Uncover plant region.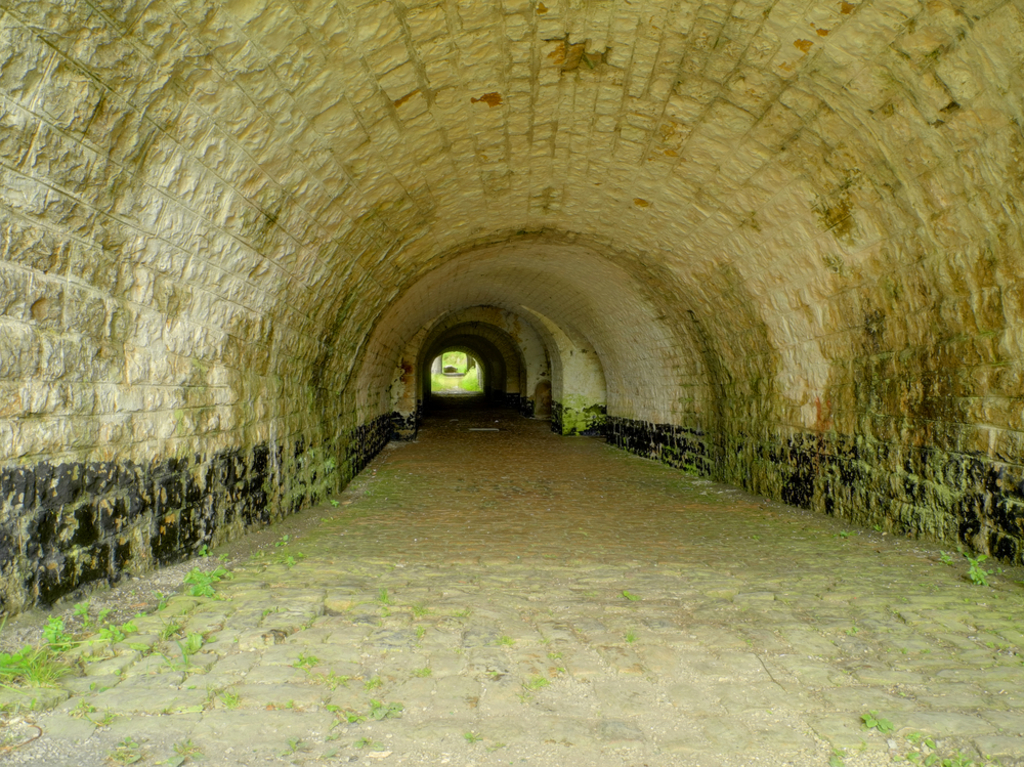
Uncovered: Rect(173, 542, 238, 600).
